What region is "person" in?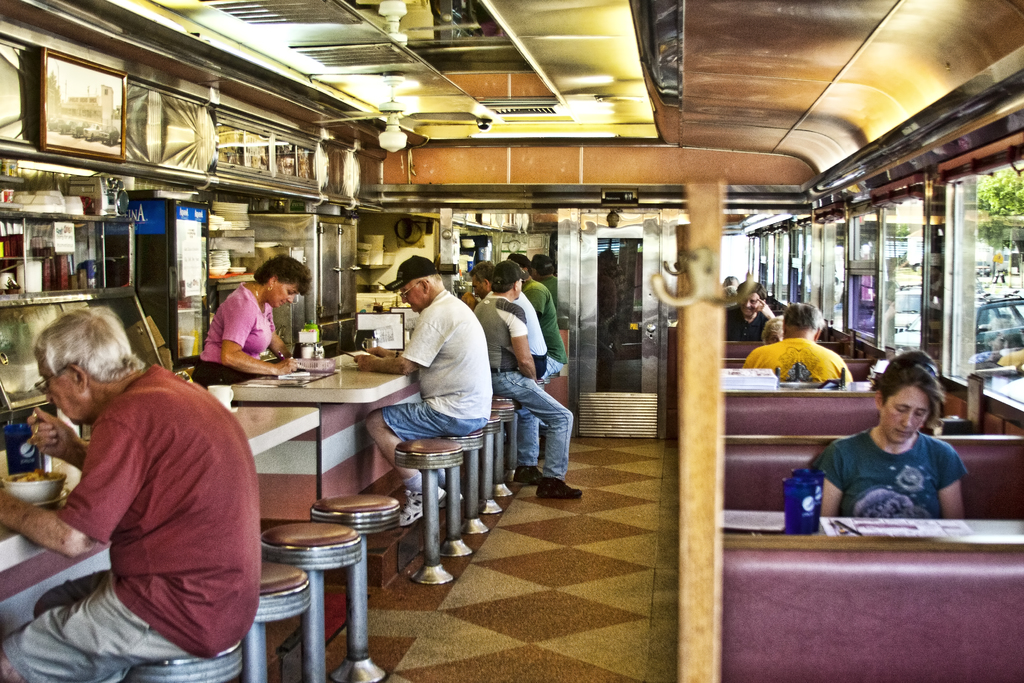
(194,254,314,385).
